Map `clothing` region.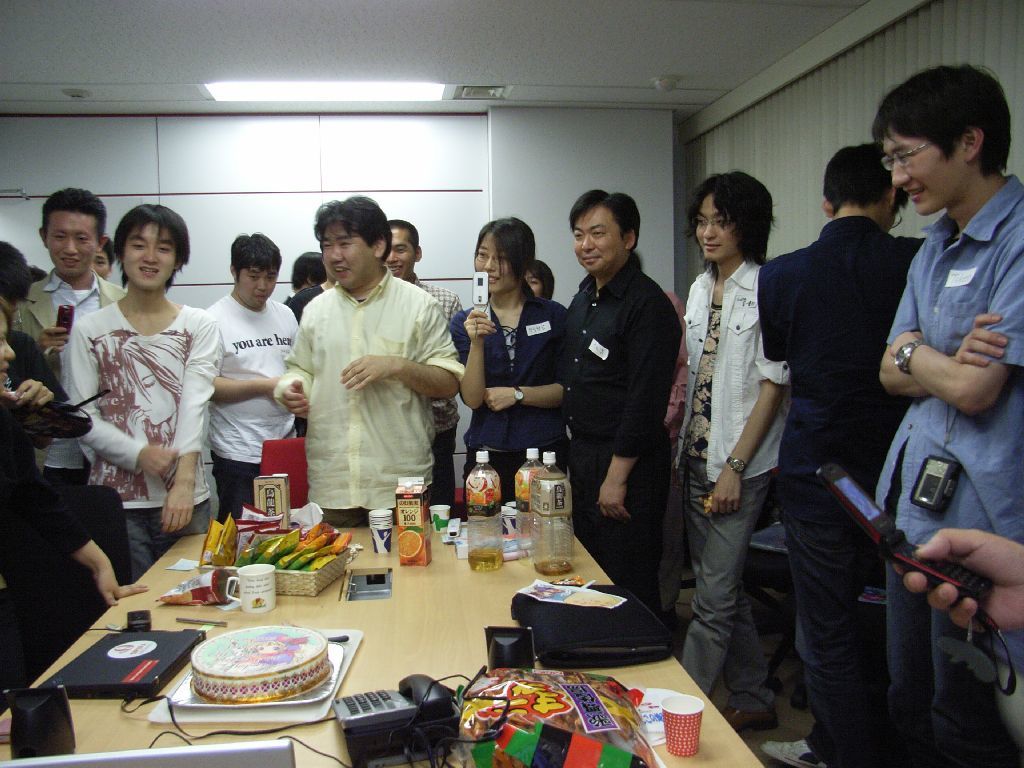
Mapped to (x1=0, y1=325, x2=65, y2=469).
